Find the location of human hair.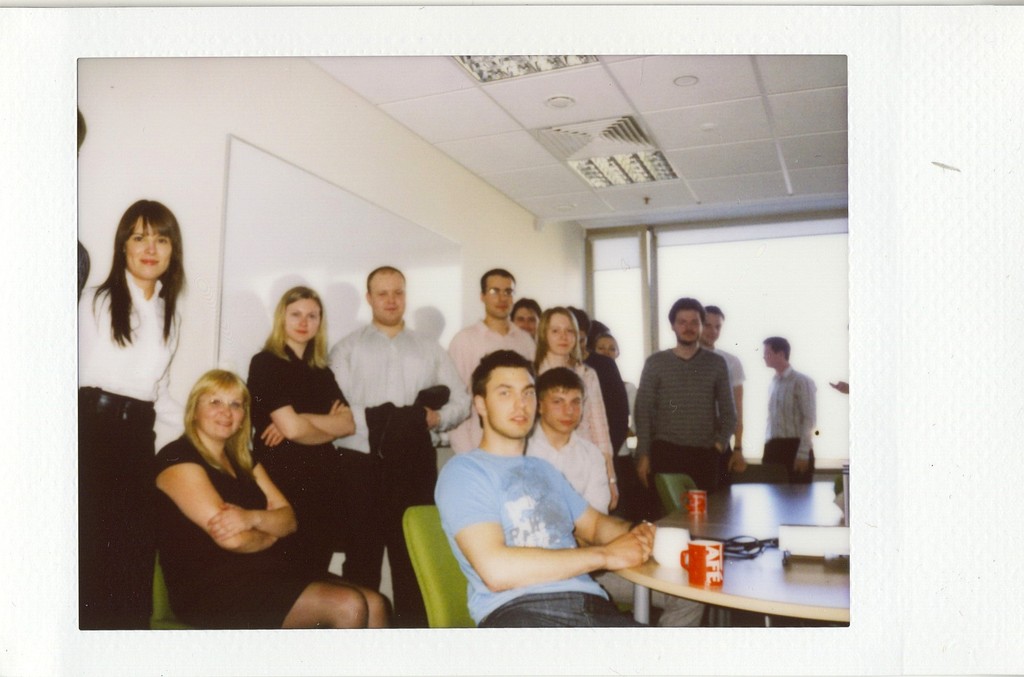
Location: 260,283,333,372.
